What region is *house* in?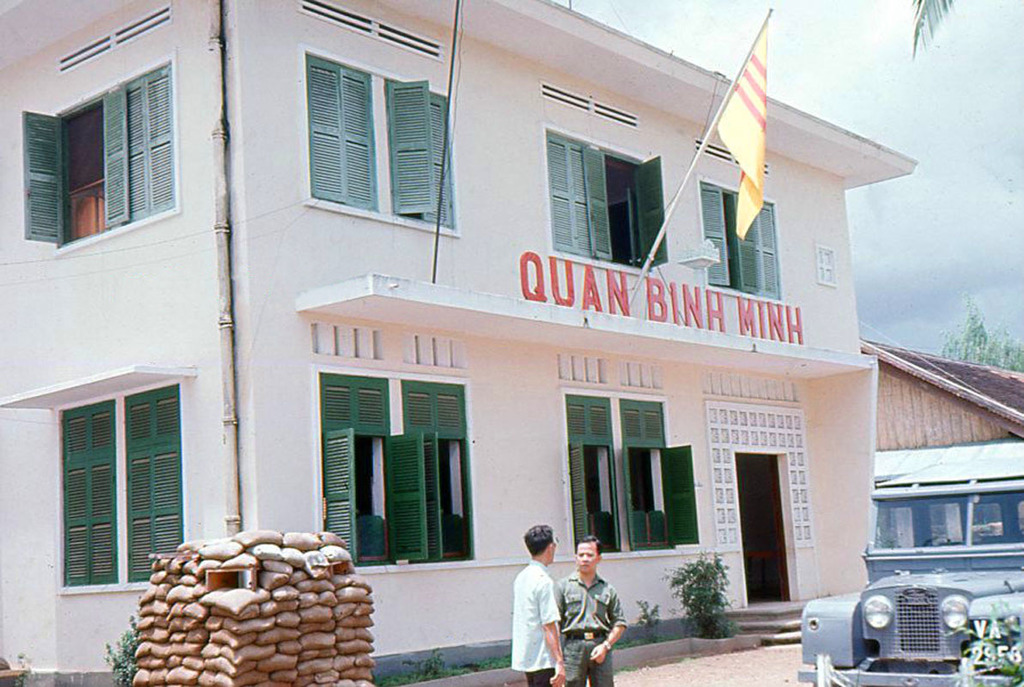
<bbox>0, 0, 888, 686</bbox>.
